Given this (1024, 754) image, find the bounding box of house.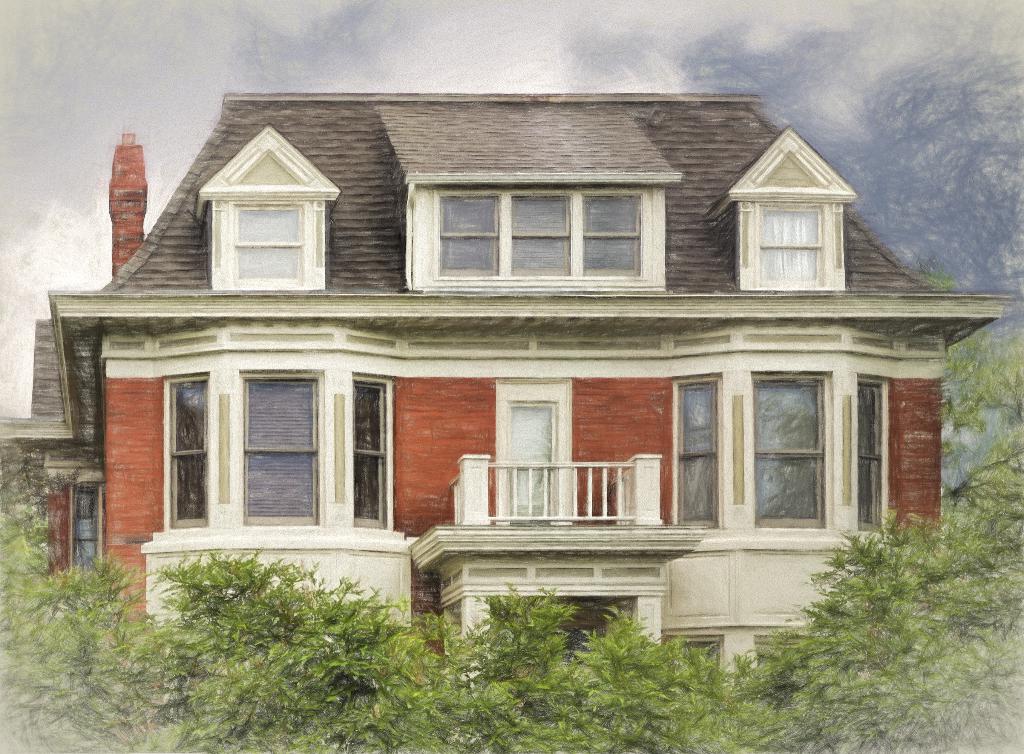
box(43, 89, 1018, 693).
